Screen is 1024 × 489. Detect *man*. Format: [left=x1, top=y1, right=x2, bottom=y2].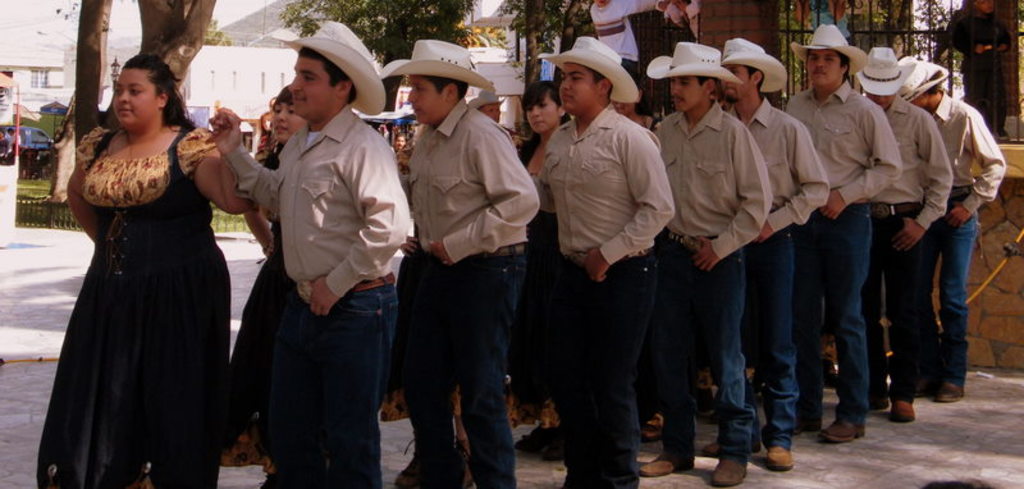
[left=201, top=13, right=412, bottom=488].
